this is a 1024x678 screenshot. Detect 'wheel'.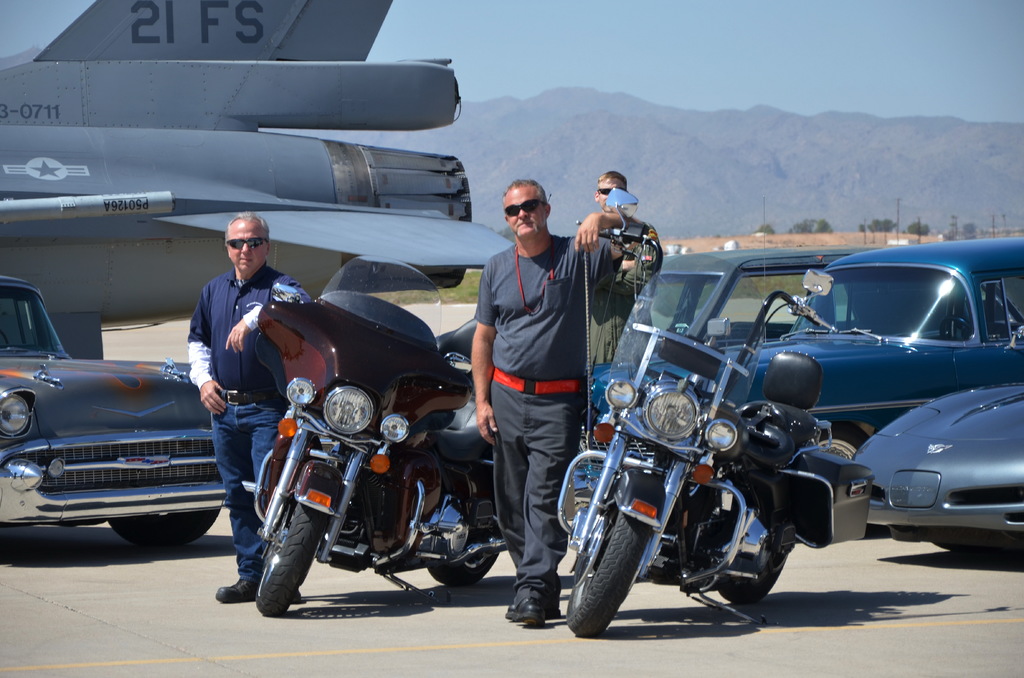
region(568, 458, 653, 635).
